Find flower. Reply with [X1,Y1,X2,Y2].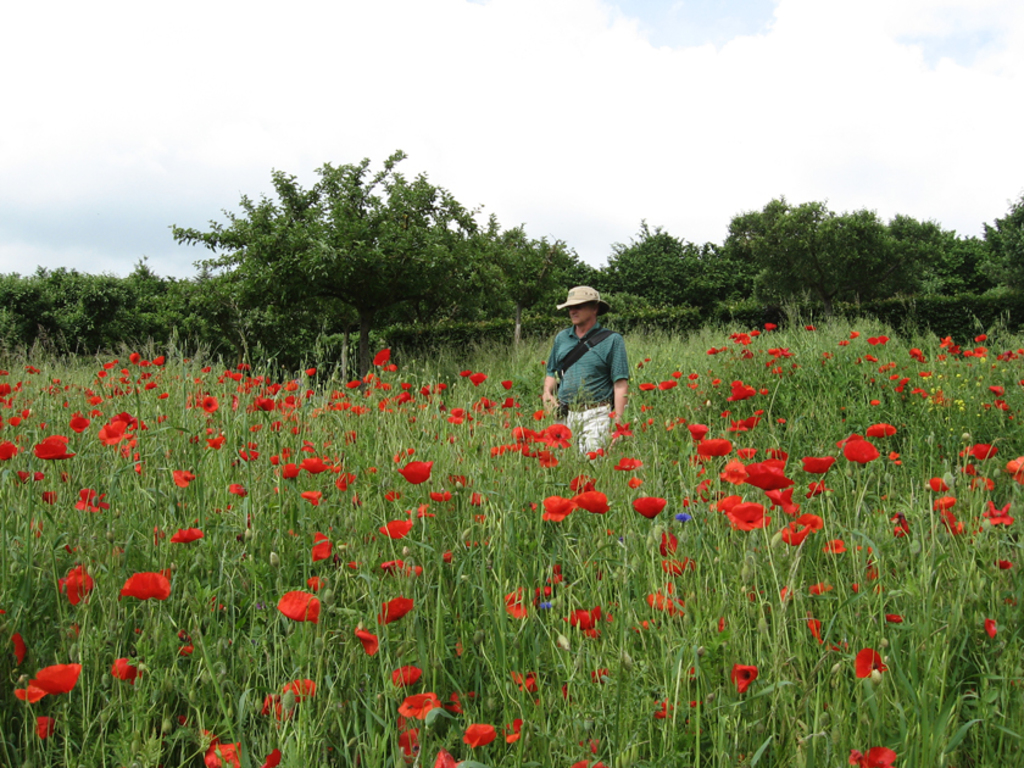
[419,690,443,712].
